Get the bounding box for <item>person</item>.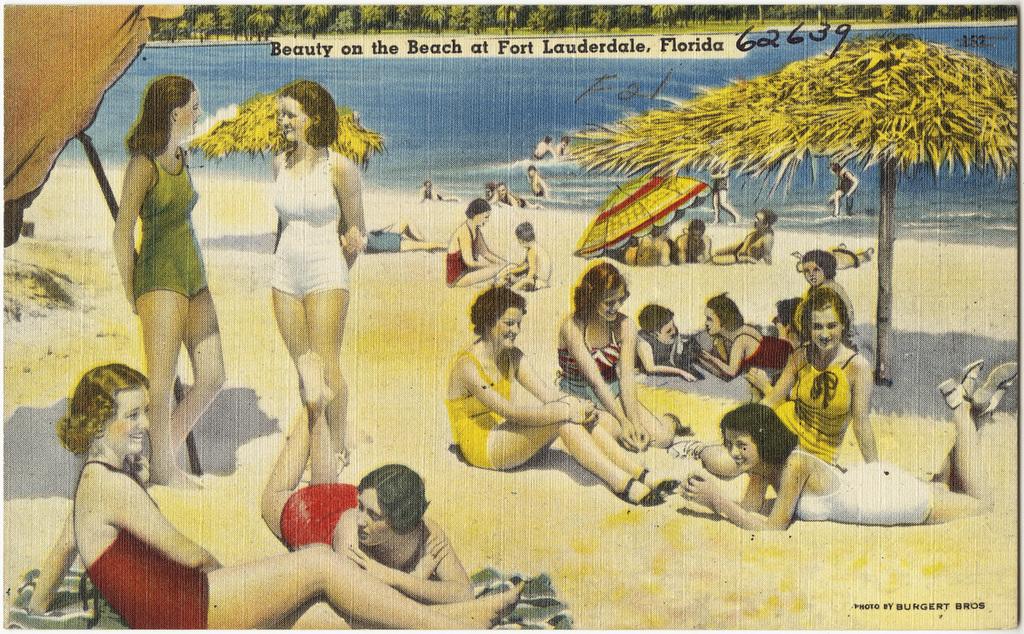
(240,68,368,518).
